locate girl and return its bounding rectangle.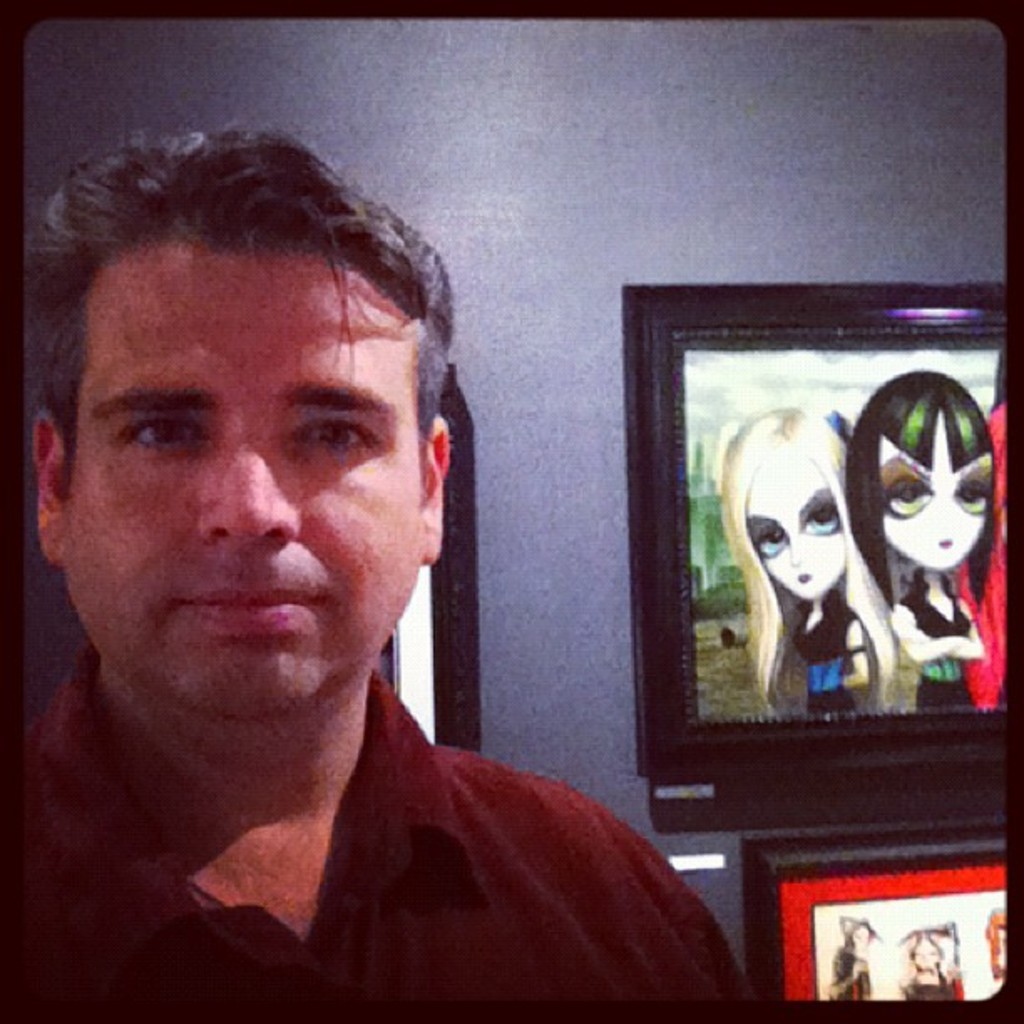
<bbox>843, 370, 1001, 704</bbox>.
